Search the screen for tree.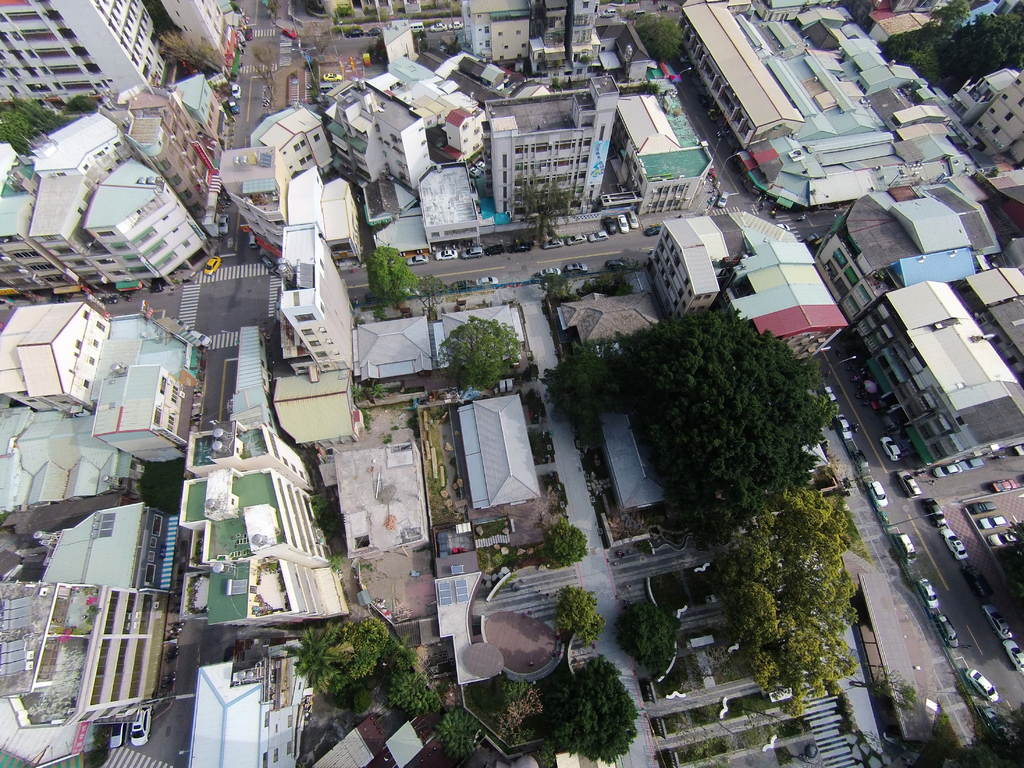
Found at <region>65, 93, 99, 114</region>.
